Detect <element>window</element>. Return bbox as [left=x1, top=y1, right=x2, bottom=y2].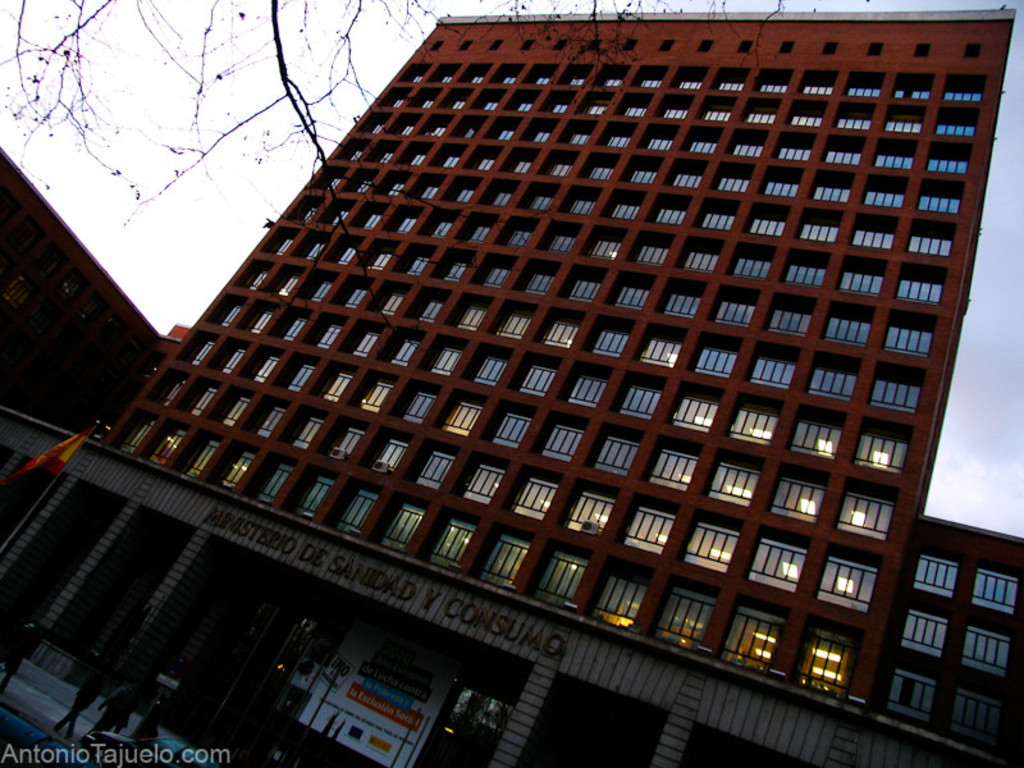
[left=444, top=262, right=466, bottom=282].
